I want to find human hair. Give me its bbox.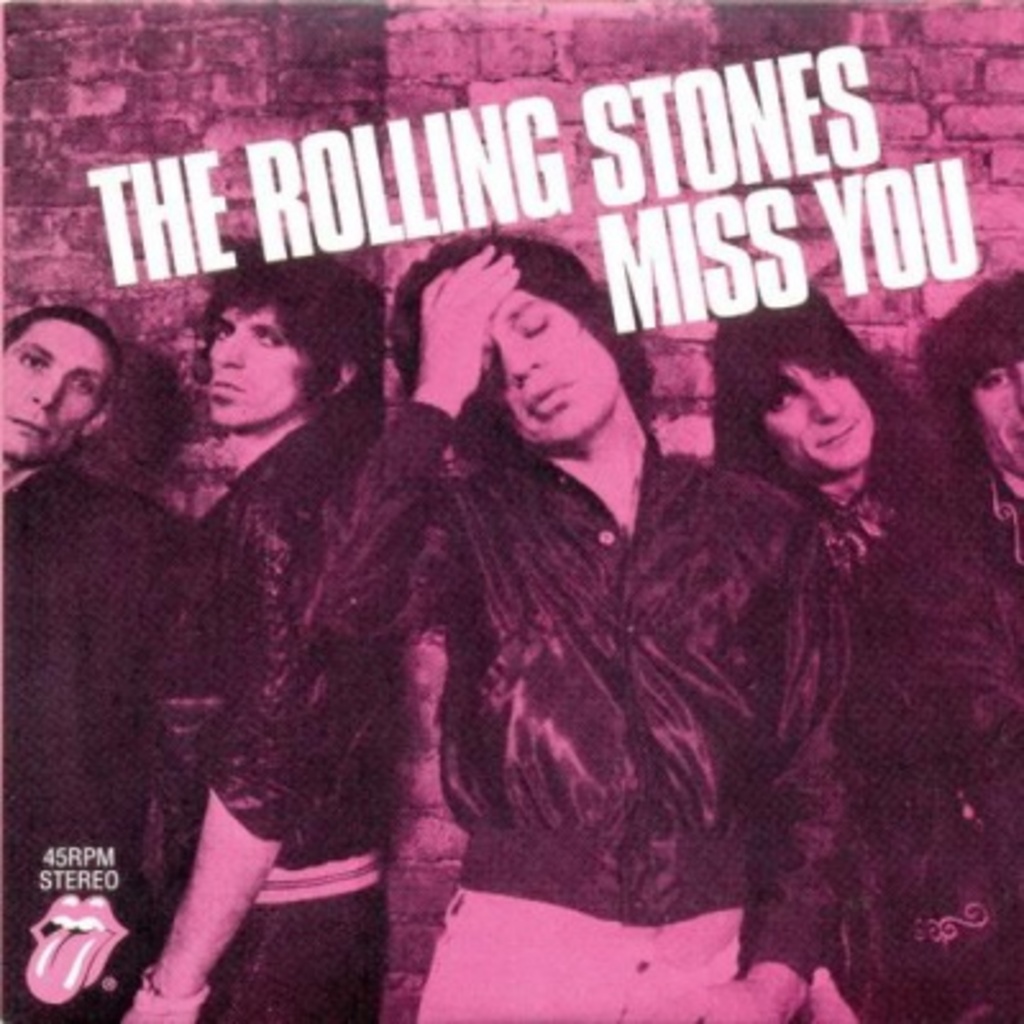
bbox(0, 297, 123, 358).
